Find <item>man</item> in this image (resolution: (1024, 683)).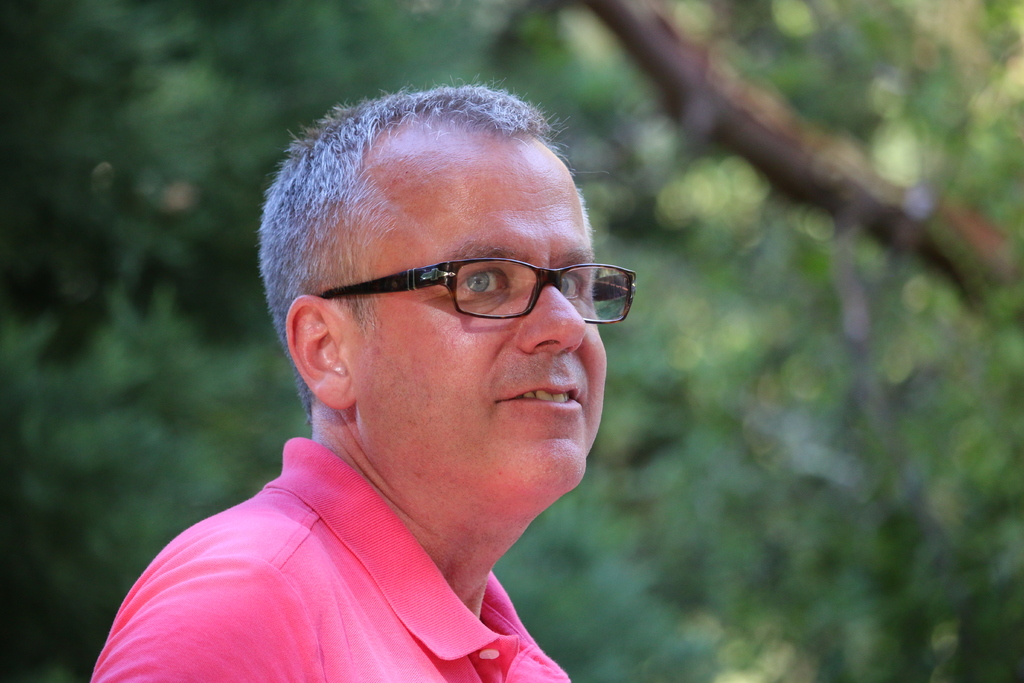
[x1=76, y1=86, x2=724, y2=681].
